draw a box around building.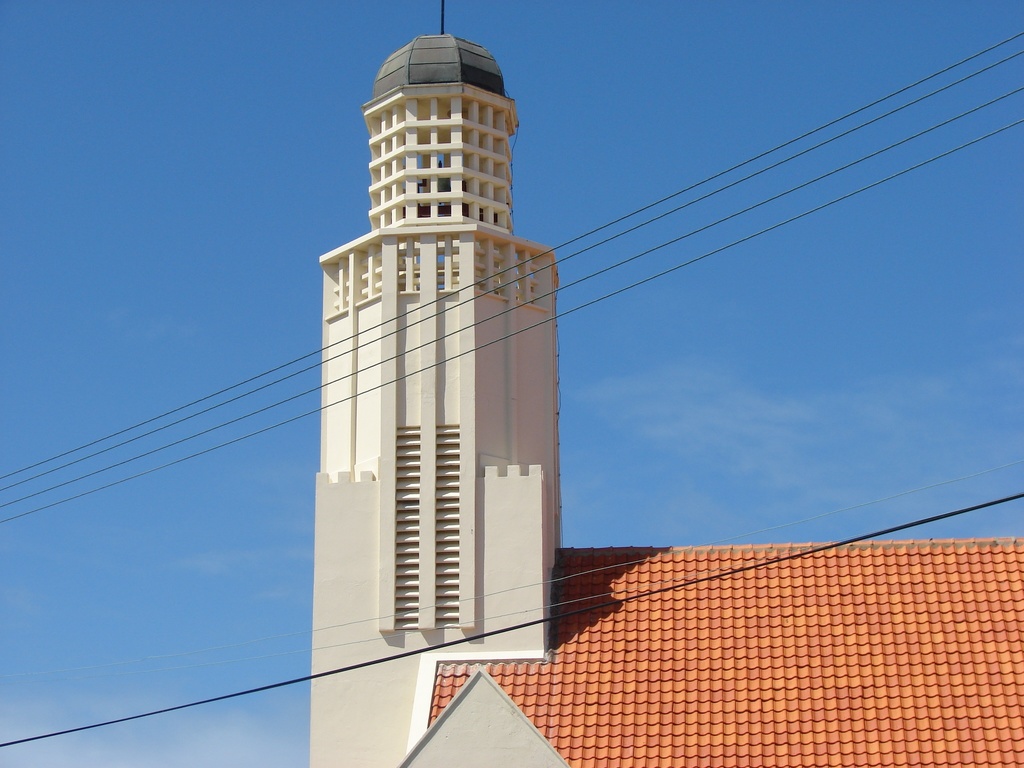
{"x1": 306, "y1": 0, "x2": 1023, "y2": 767}.
